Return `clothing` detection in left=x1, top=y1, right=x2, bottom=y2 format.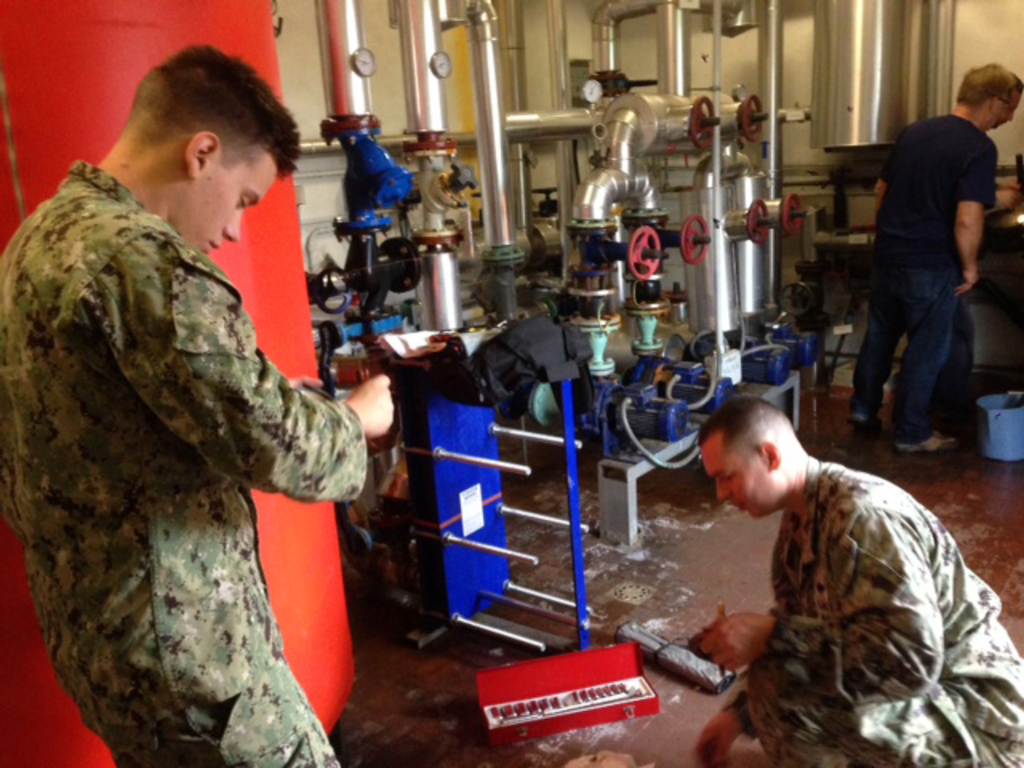
left=736, top=446, right=1022, bottom=758.
